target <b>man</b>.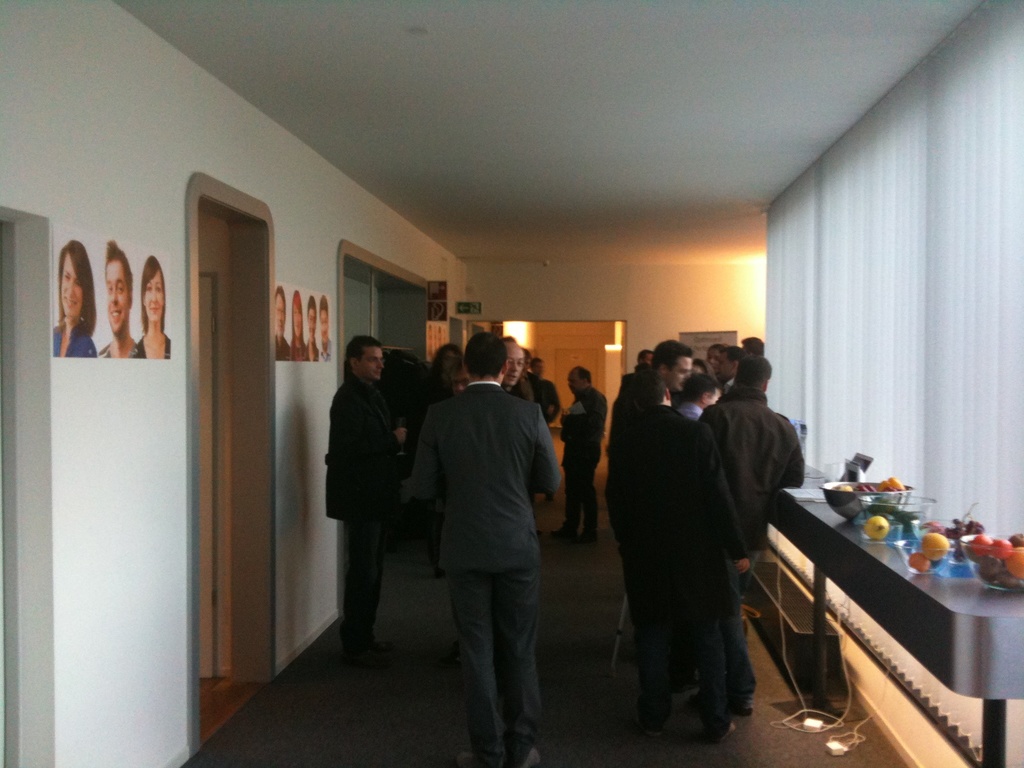
Target region: pyautogui.locateOnScreen(328, 335, 411, 666).
